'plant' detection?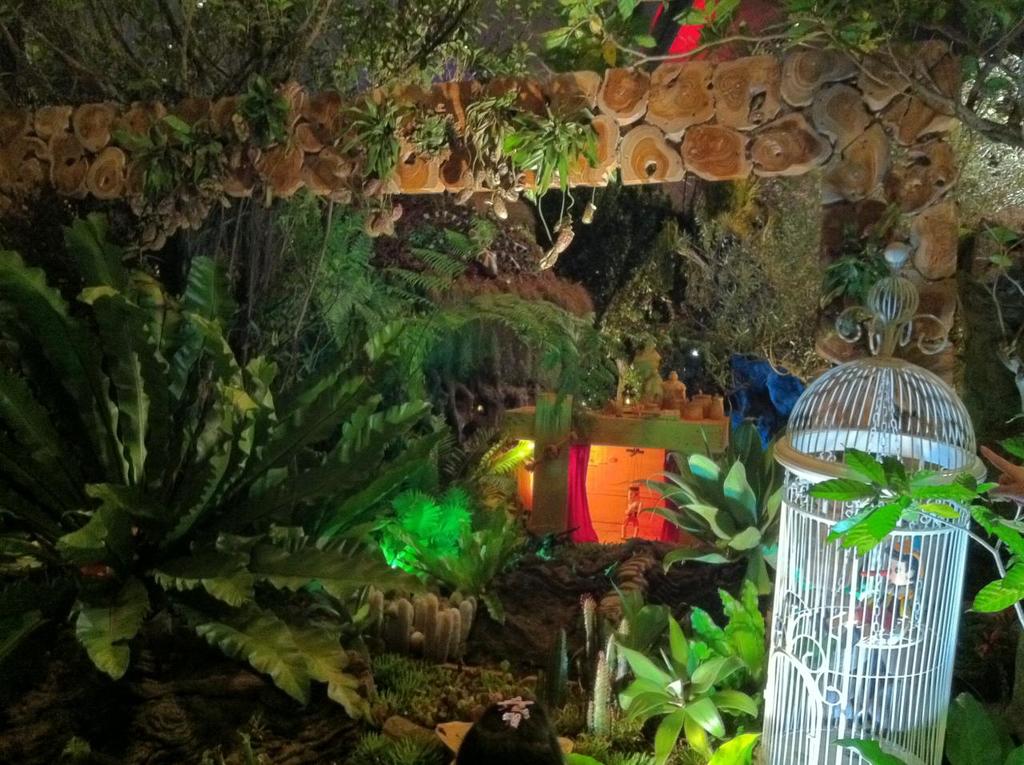
box=[965, 217, 1023, 448]
